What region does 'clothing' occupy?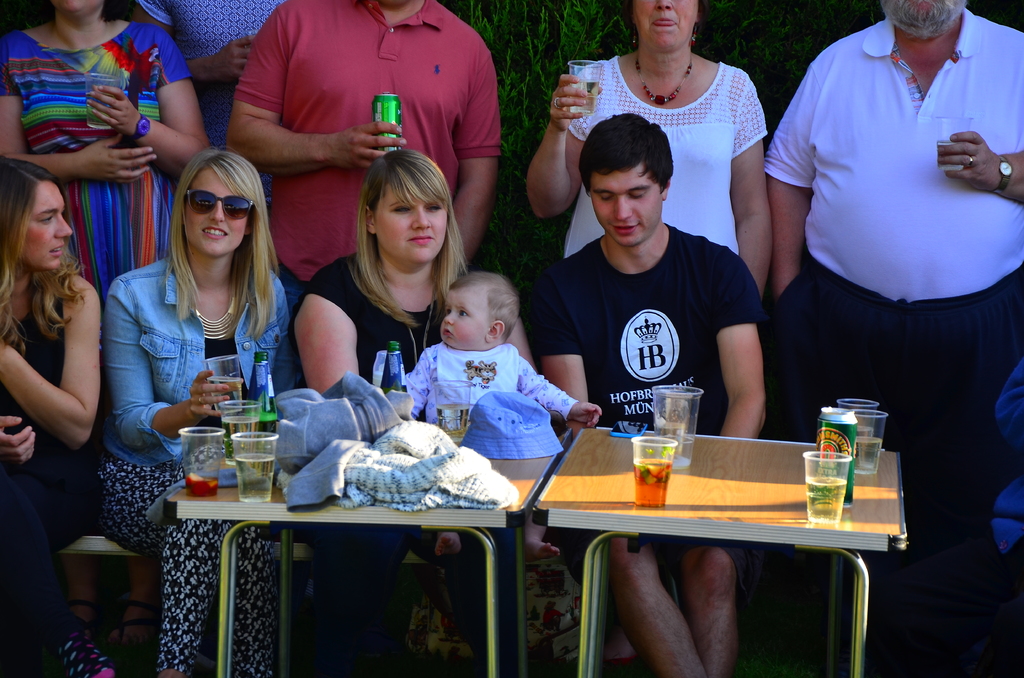
bbox=[756, 13, 1021, 641].
